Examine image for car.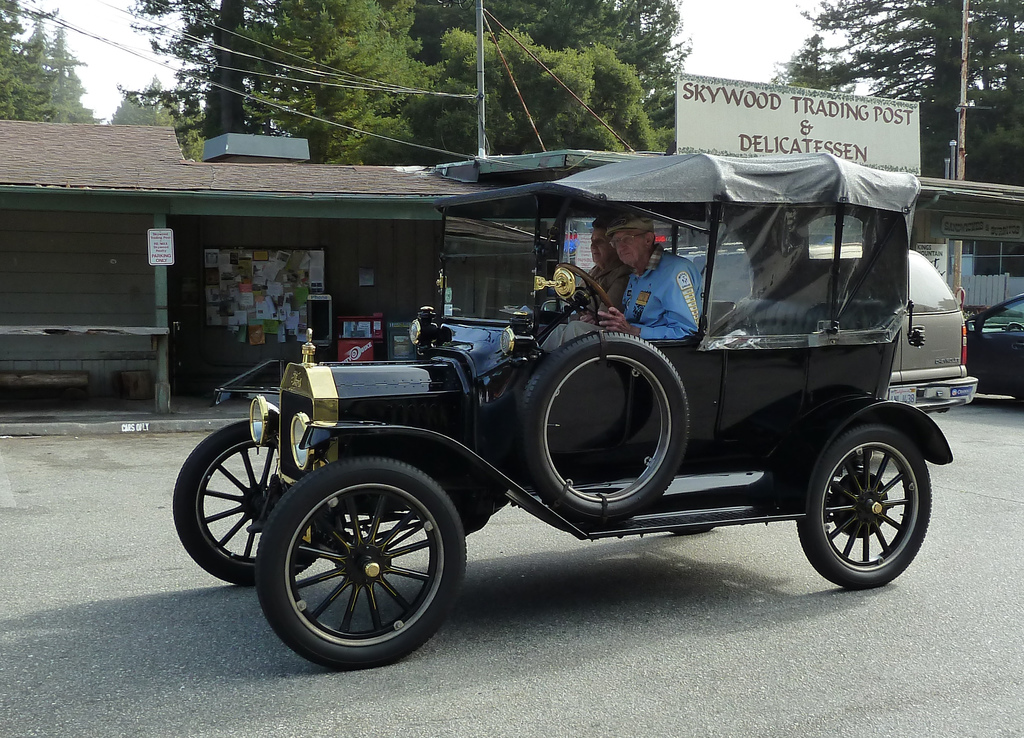
Examination result: bbox=[213, 195, 968, 655].
